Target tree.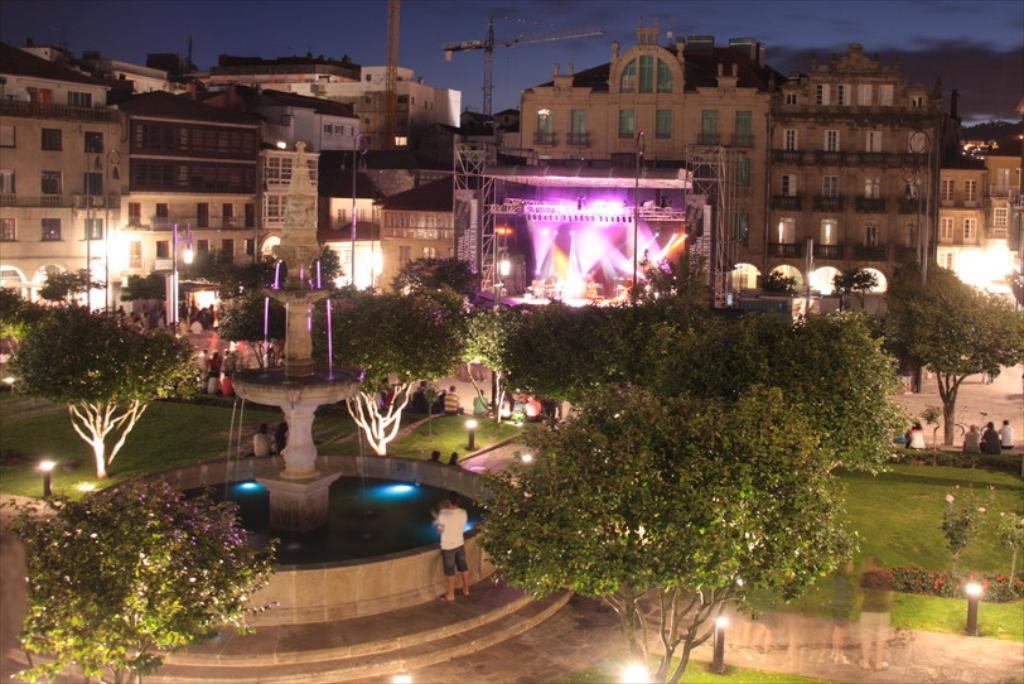
Target region: {"left": 113, "top": 268, "right": 173, "bottom": 342}.
